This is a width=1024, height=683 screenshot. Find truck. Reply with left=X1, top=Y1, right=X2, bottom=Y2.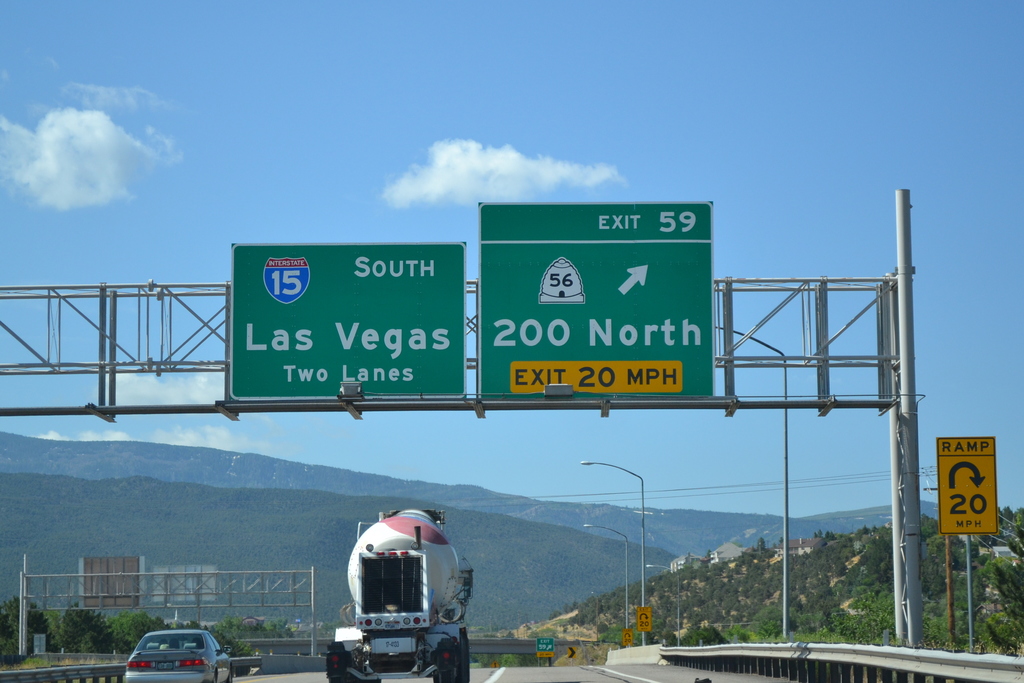
left=323, top=522, right=475, bottom=679.
